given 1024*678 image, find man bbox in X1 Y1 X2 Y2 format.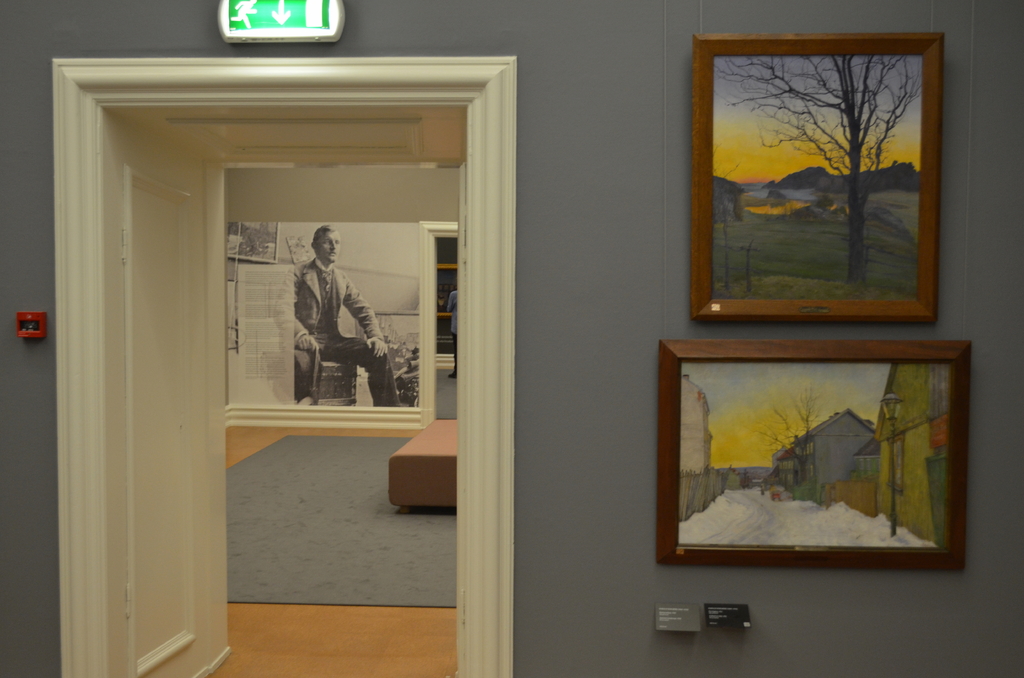
226 234 392 398.
